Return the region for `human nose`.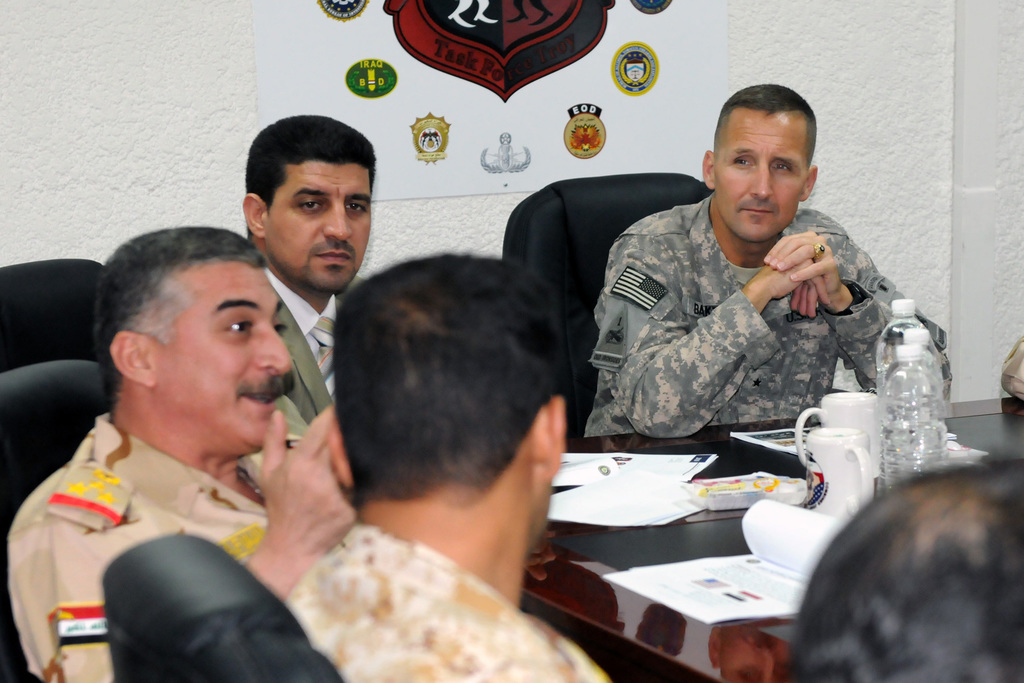
detection(747, 161, 772, 197).
